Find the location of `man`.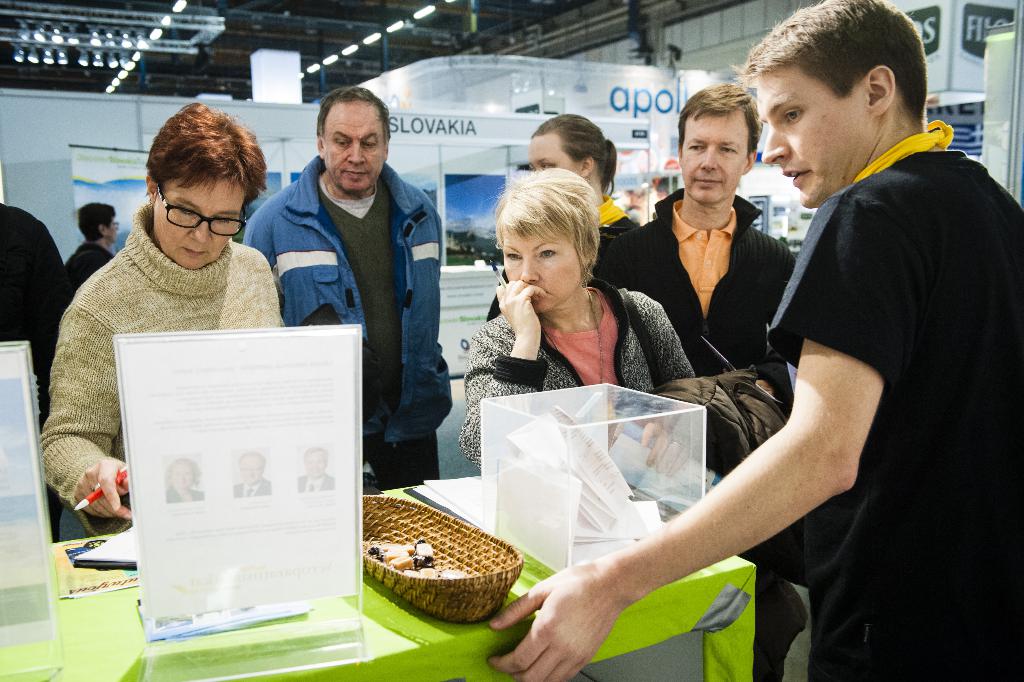
Location: <bbox>588, 46, 977, 649</bbox>.
